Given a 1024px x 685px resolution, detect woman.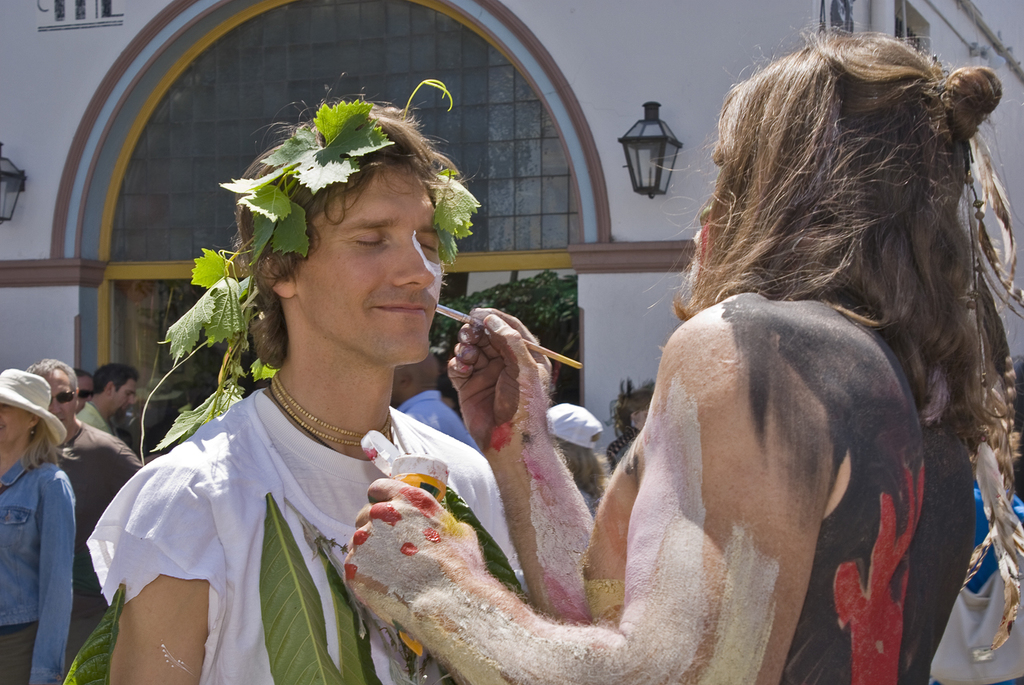
BBox(1, 368, 74, 684).
